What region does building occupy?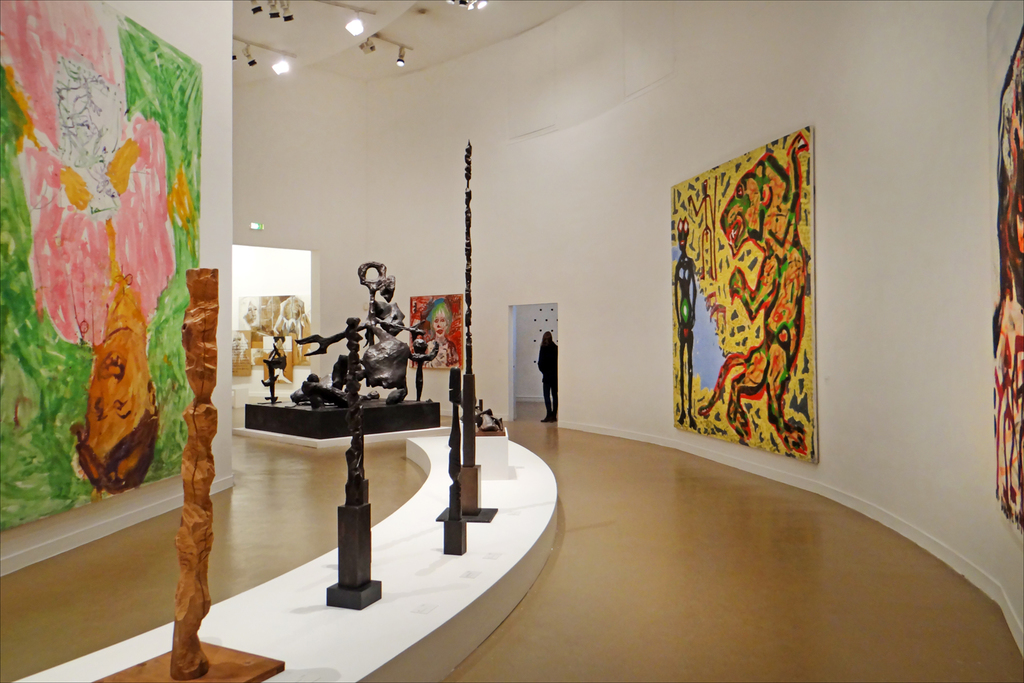
locate(0, 0, 1023, 682).
